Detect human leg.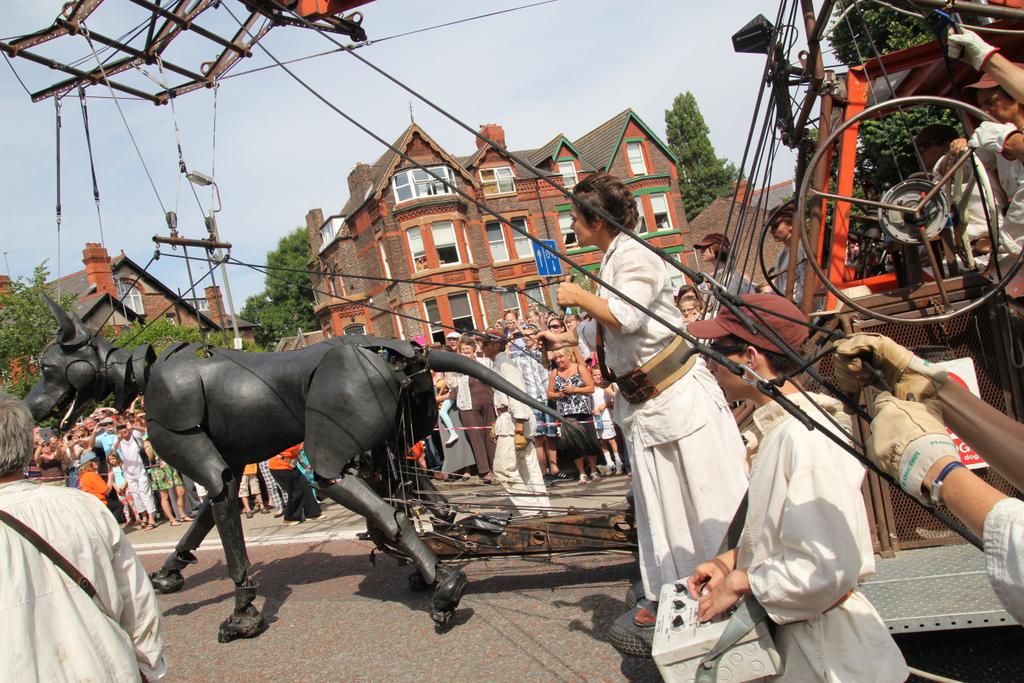
Detected at [left=113, top=486, right=130, bottom=527].
